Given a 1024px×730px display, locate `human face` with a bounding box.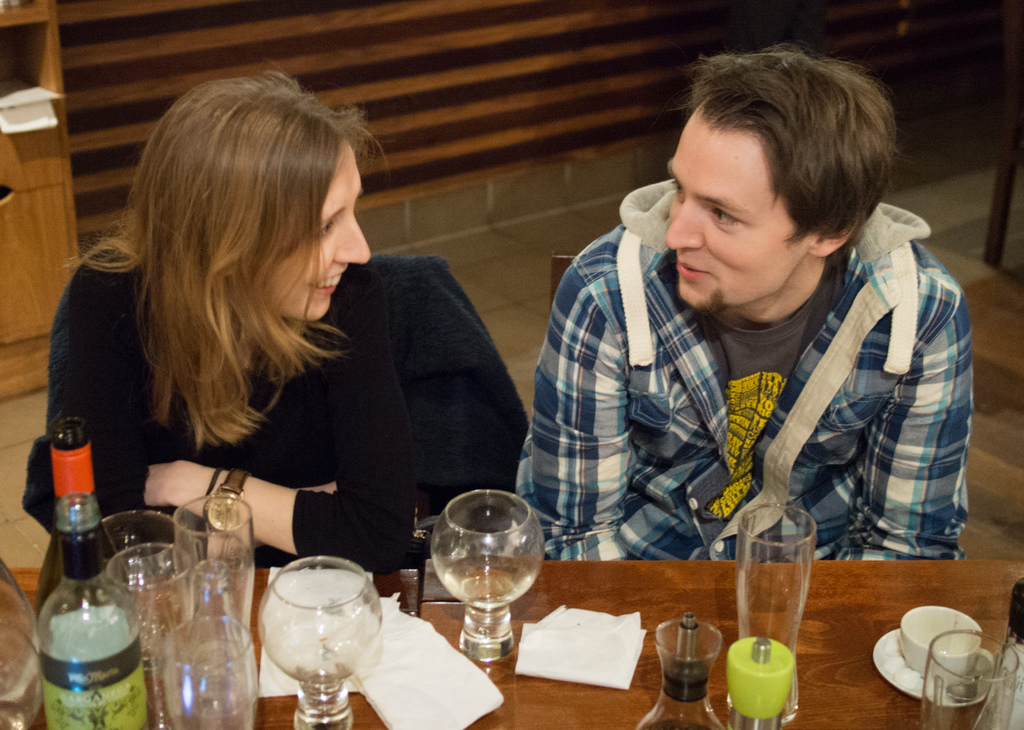
Located: [666,105,808,307].
